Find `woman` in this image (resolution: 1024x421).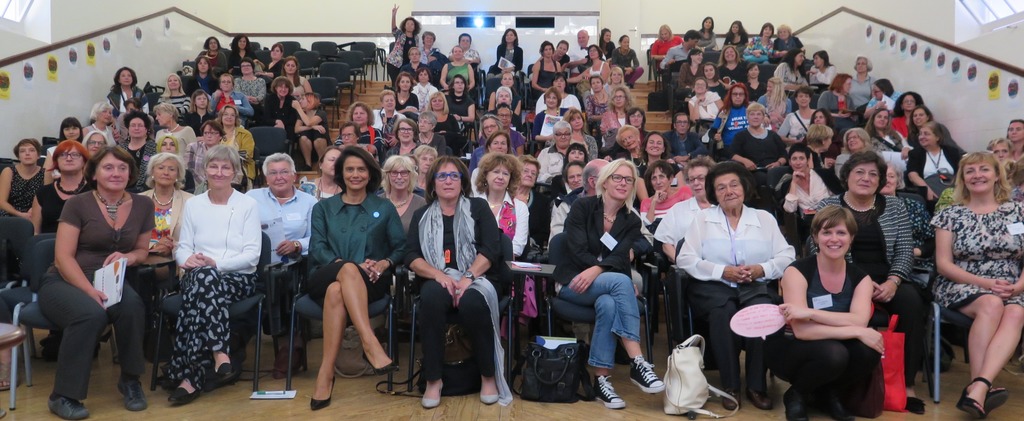
detection(212, 104, 253, 186).
